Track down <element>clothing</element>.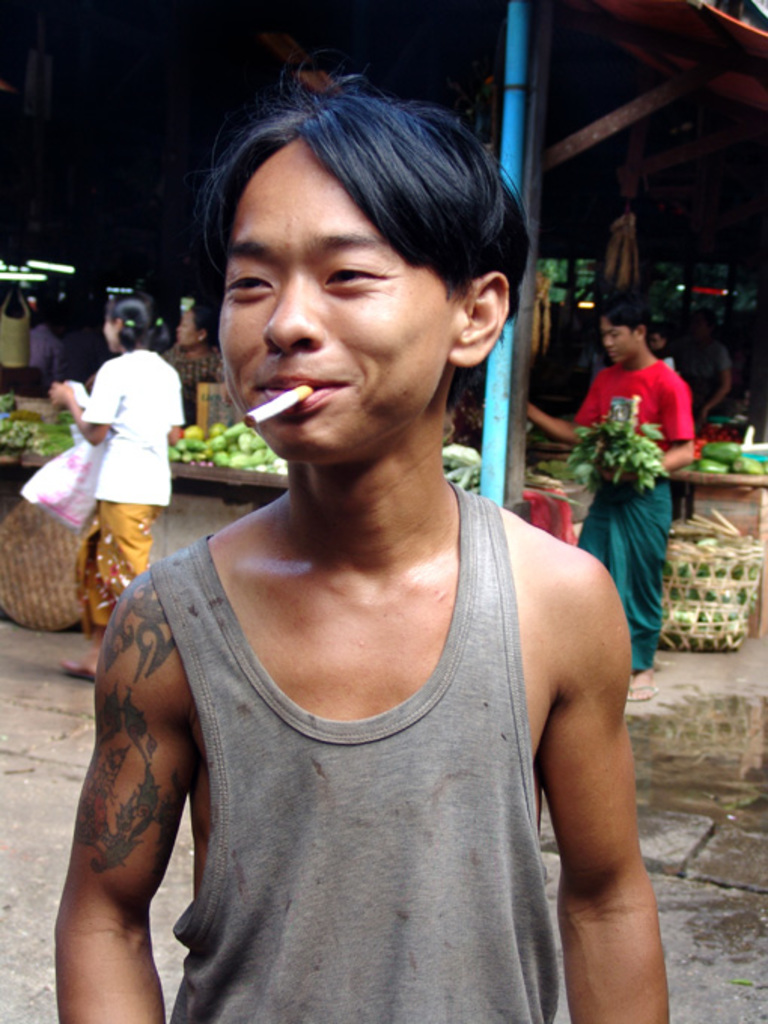
Tracked to l=23, t=319, r=77, b=376.
